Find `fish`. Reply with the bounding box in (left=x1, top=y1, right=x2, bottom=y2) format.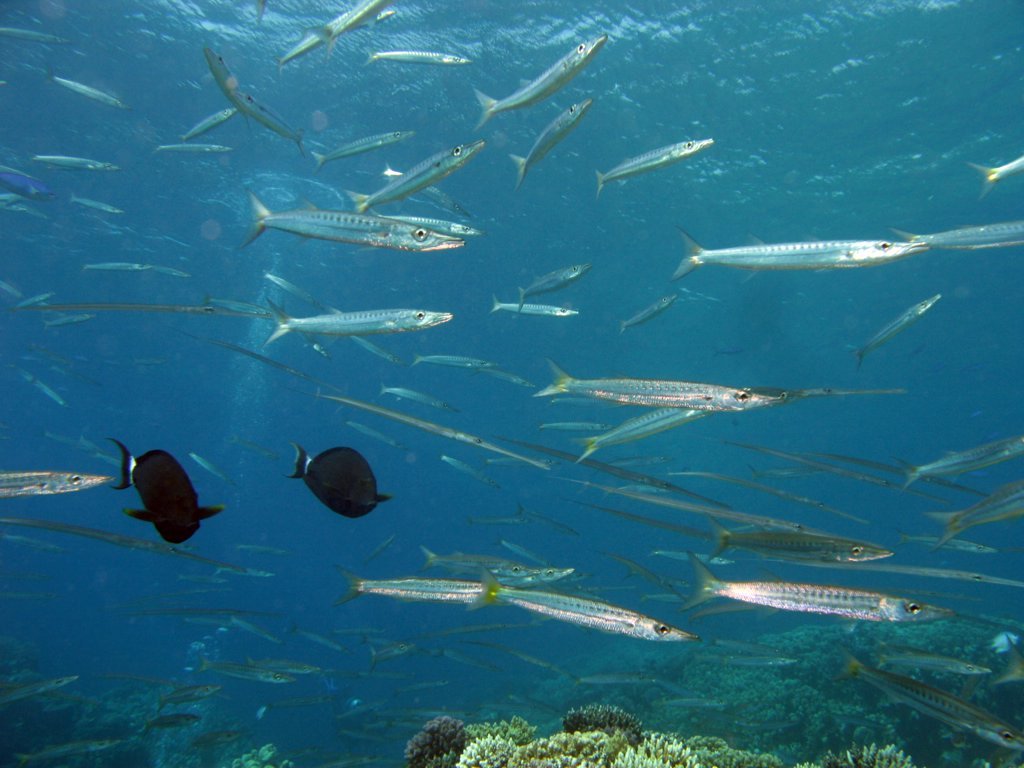
(left=0, top=193, right=32, bottom=212).
